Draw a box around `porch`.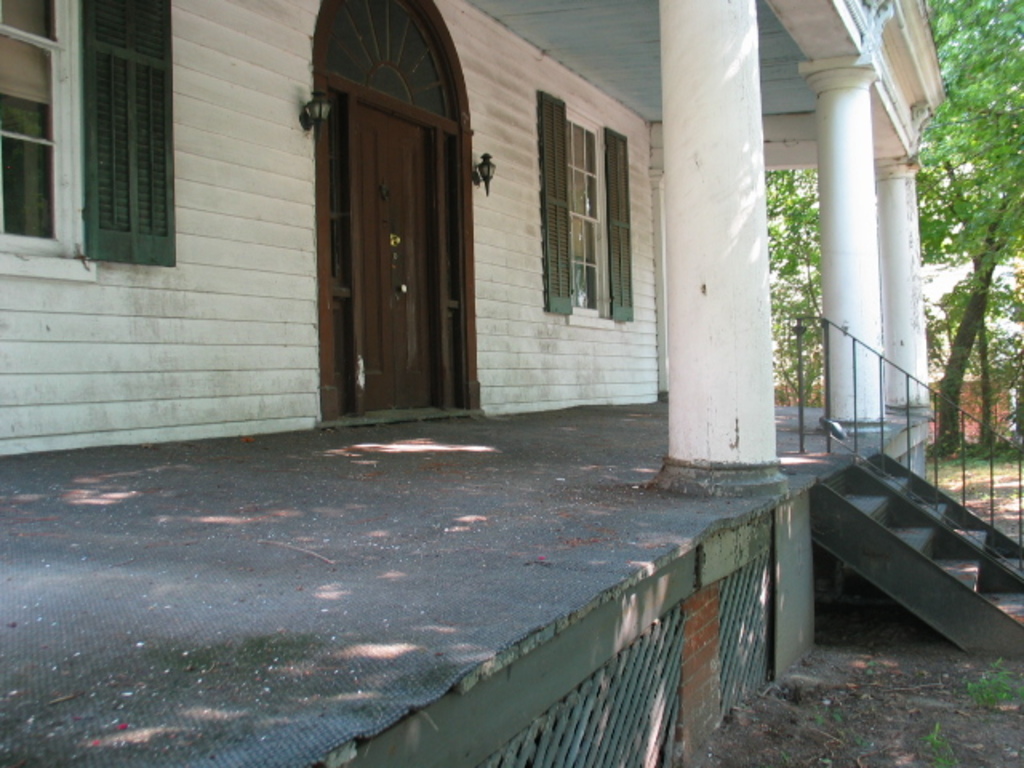
0:397:1022:766.
